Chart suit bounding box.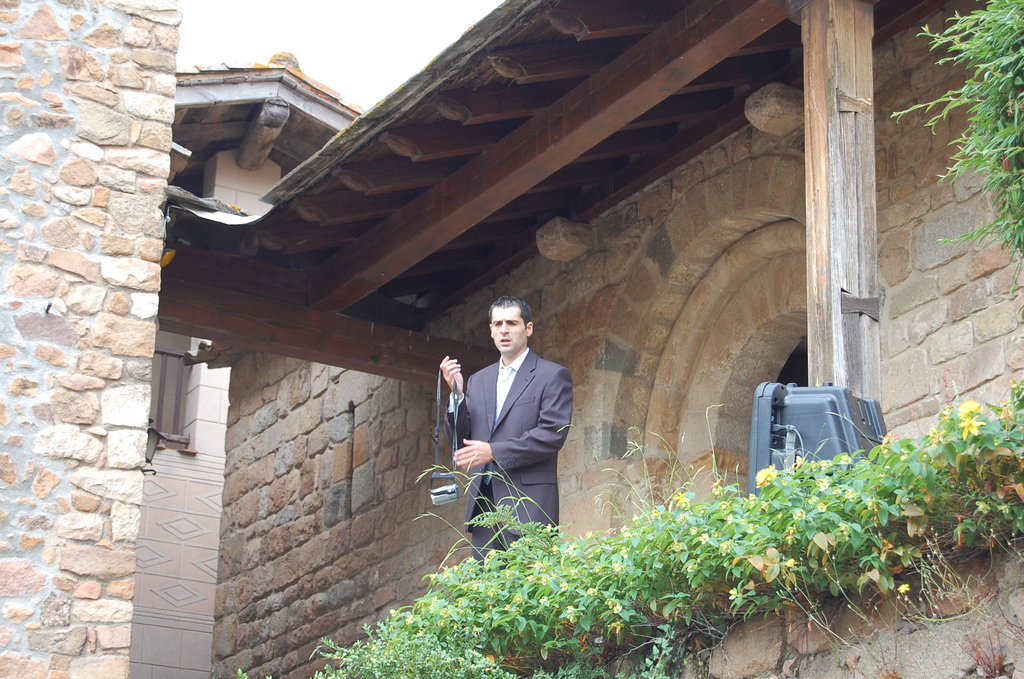
Charted: BBox(438, 319, 586, 536).
